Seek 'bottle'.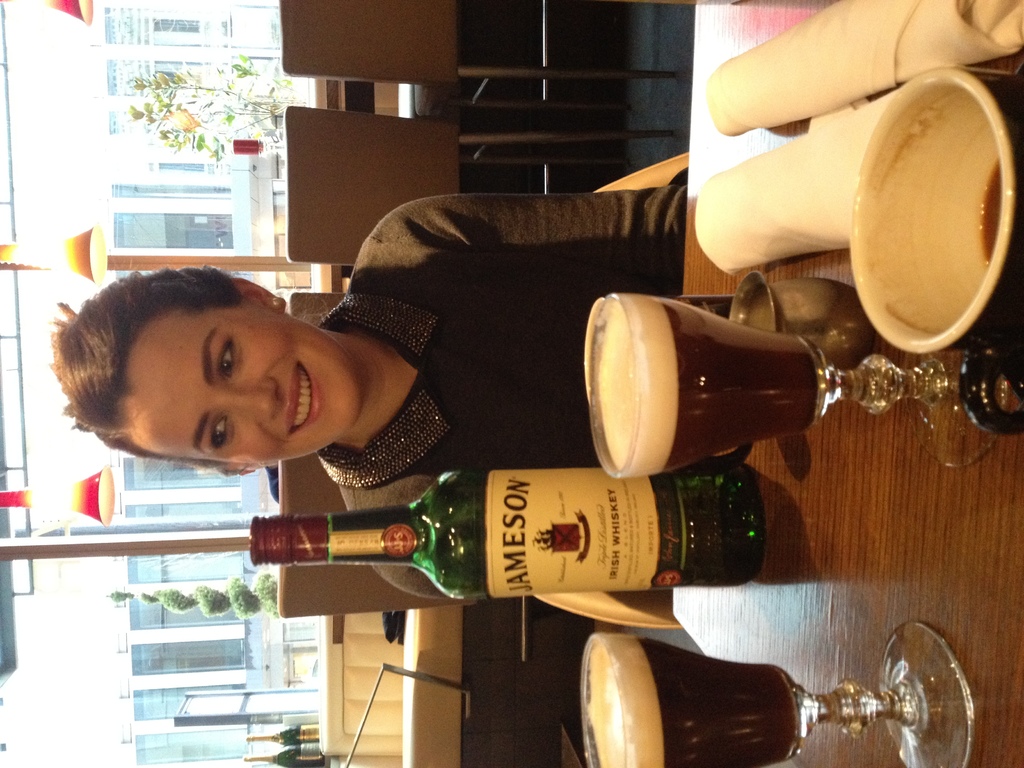
<region>219, 454, 782, 625</region>.
